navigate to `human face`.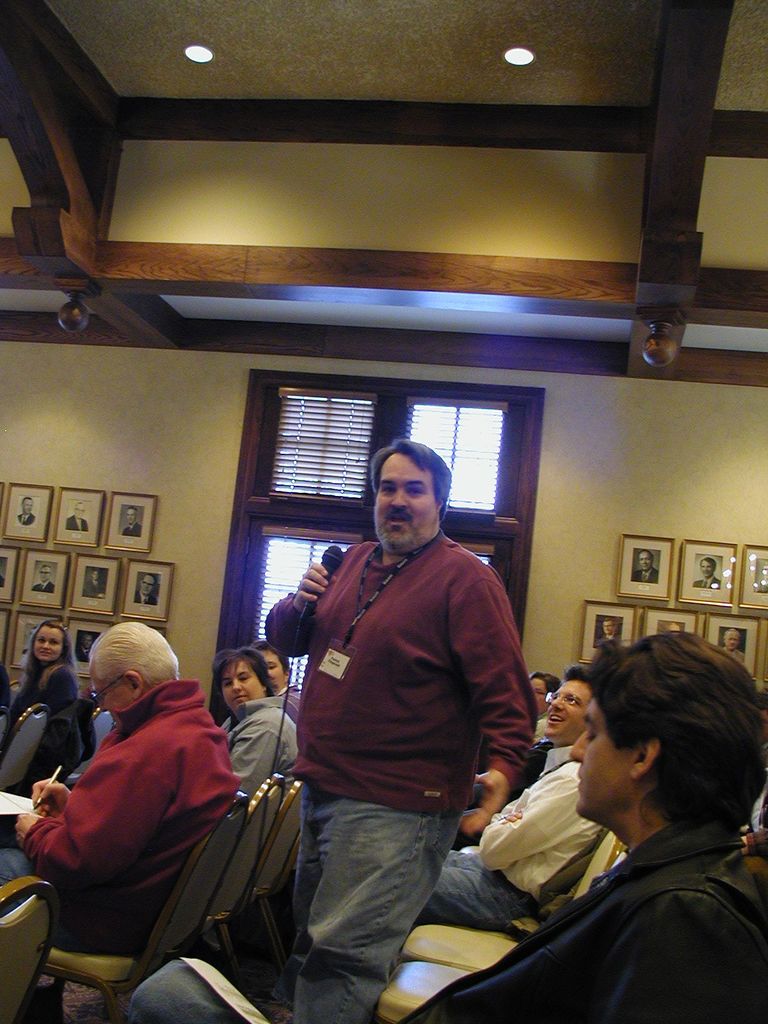
Navigation target: <bbox>221, 659, 262, 714</bbox>.
